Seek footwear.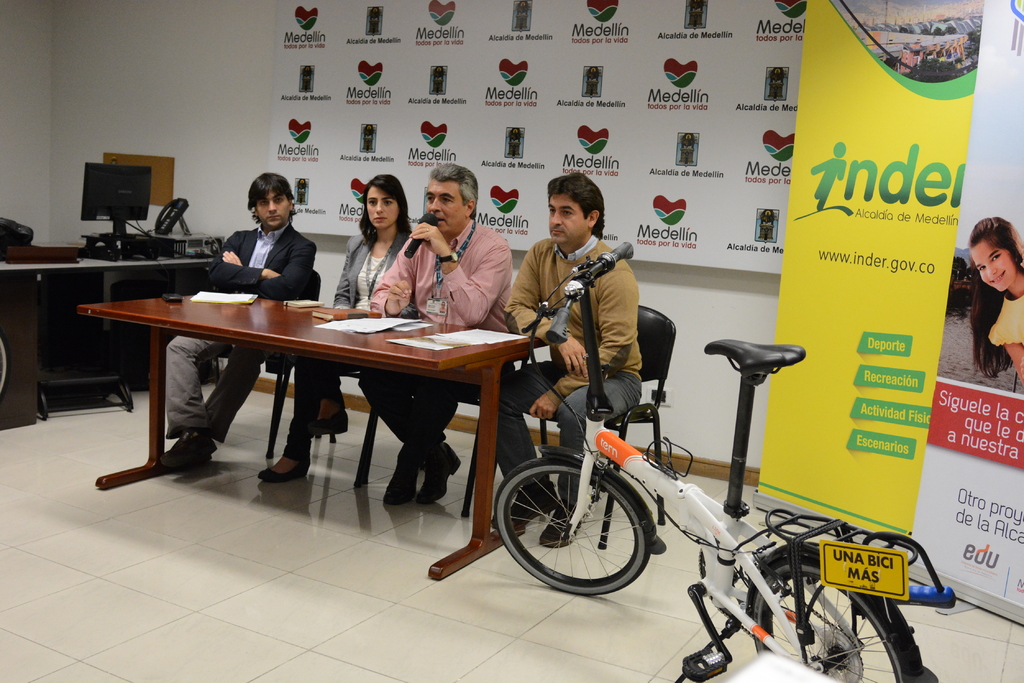
crop(414, 444, 460, 508).
